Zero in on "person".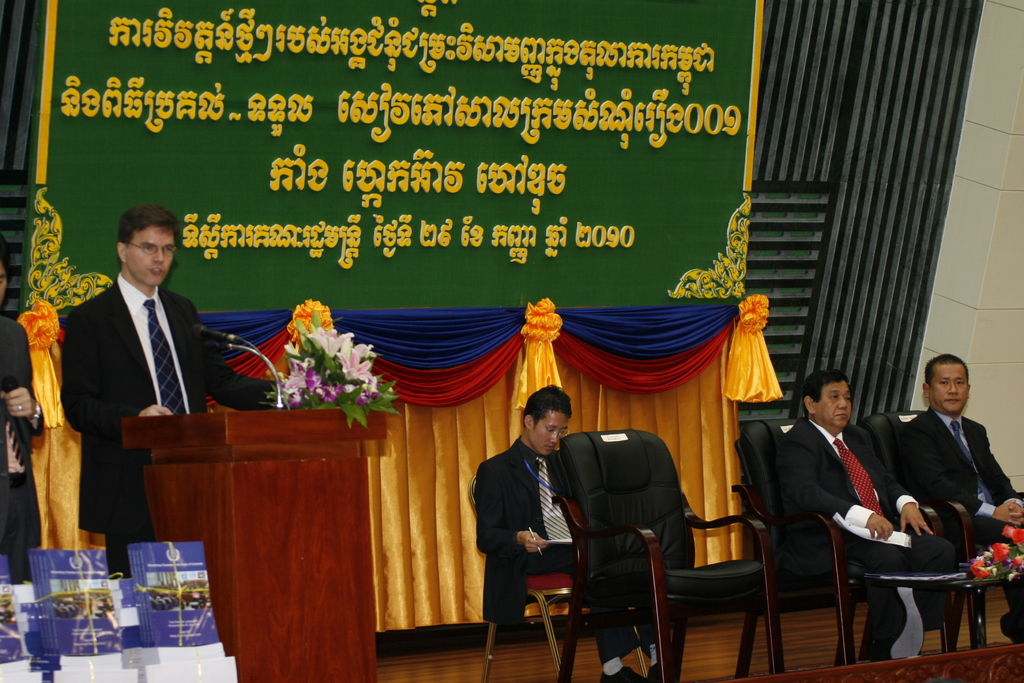
Zeroed in: 0, 231, 47, 580.
